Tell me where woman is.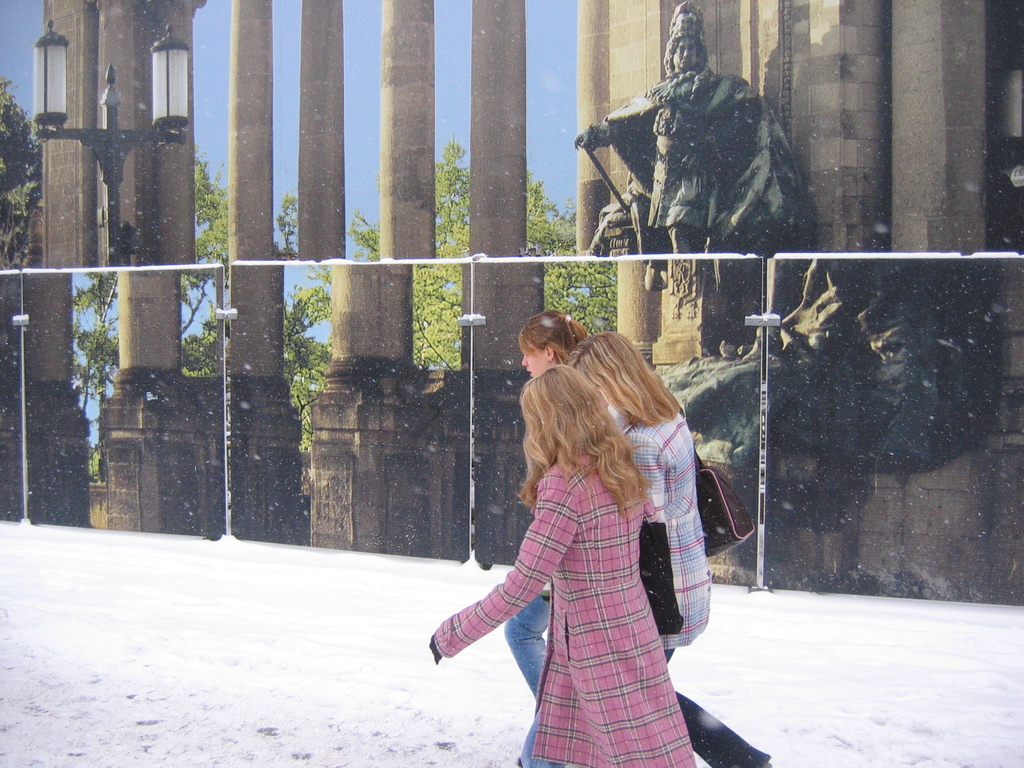
woman is at {"x1": 567, "y1": 333, "x2": 773, "y2": 767}.
